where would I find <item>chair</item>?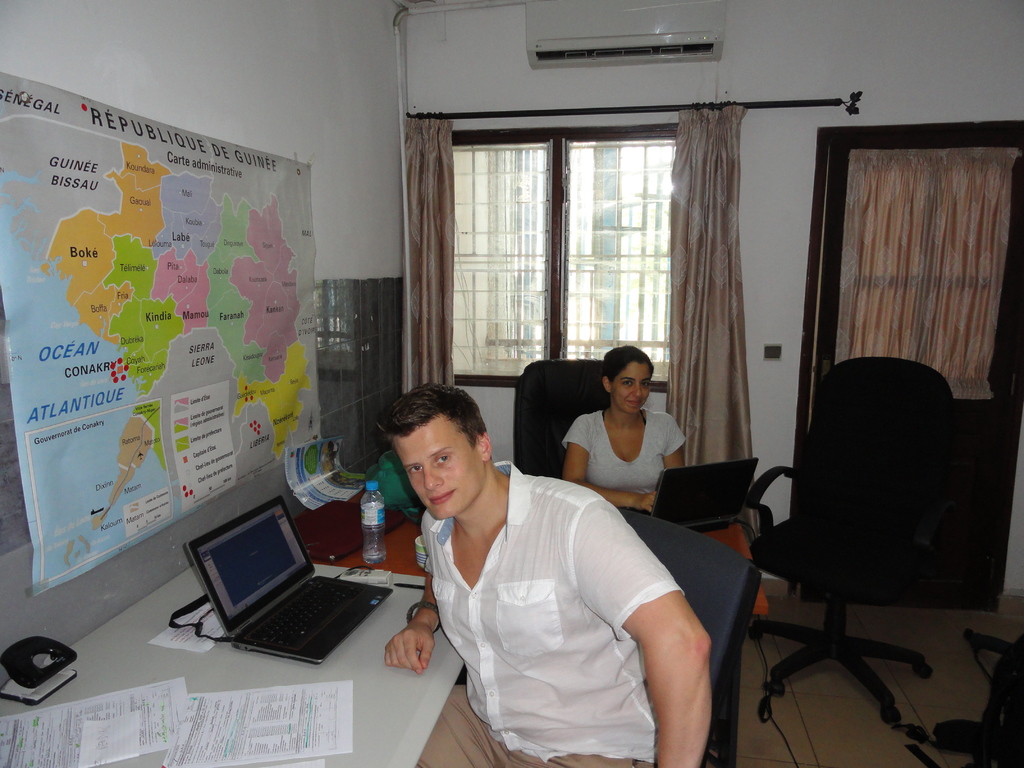
At <box>514,356,637,506</box>.
